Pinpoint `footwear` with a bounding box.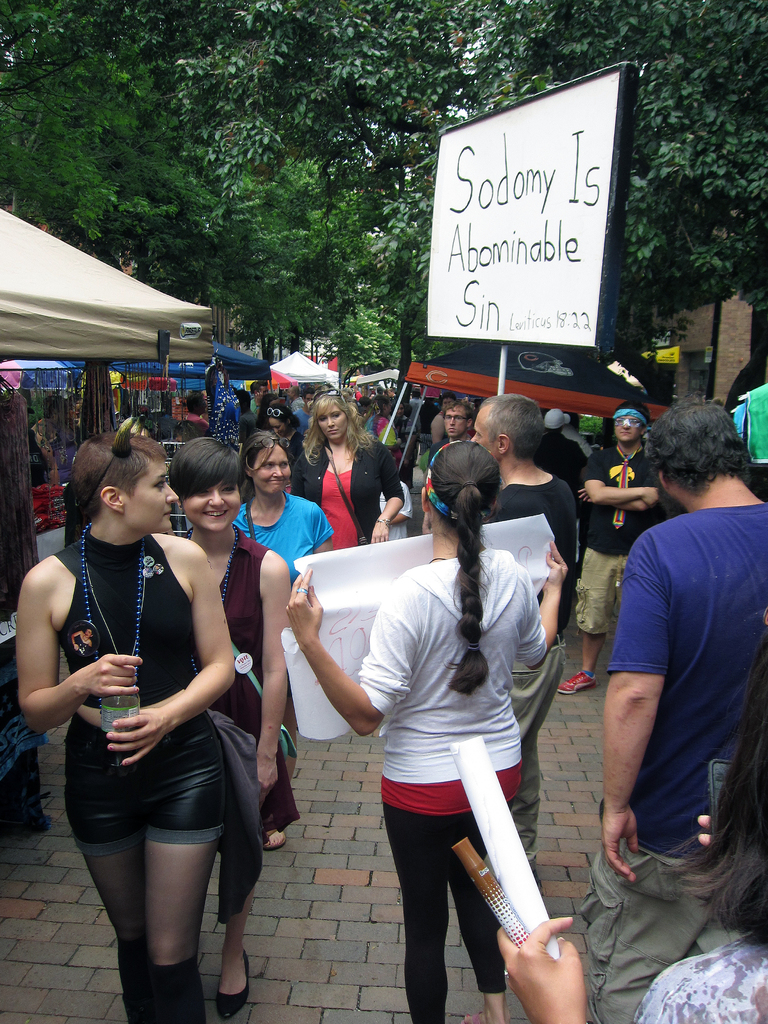
<bbox>557, 669, 597, 695</bbox>.
